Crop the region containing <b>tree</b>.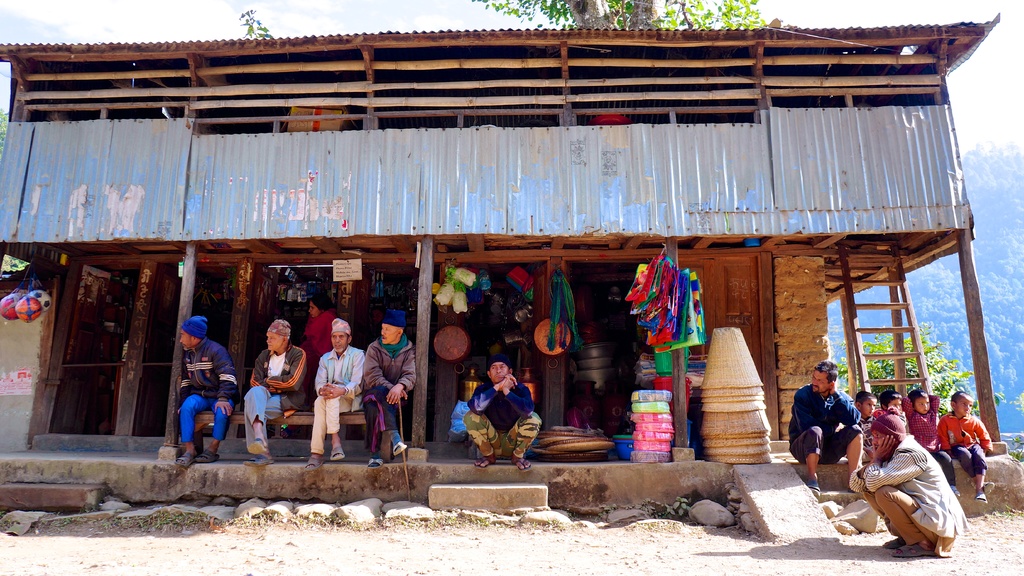
Crop region: (x1=471, y1=0, x2=758, y2=28).
